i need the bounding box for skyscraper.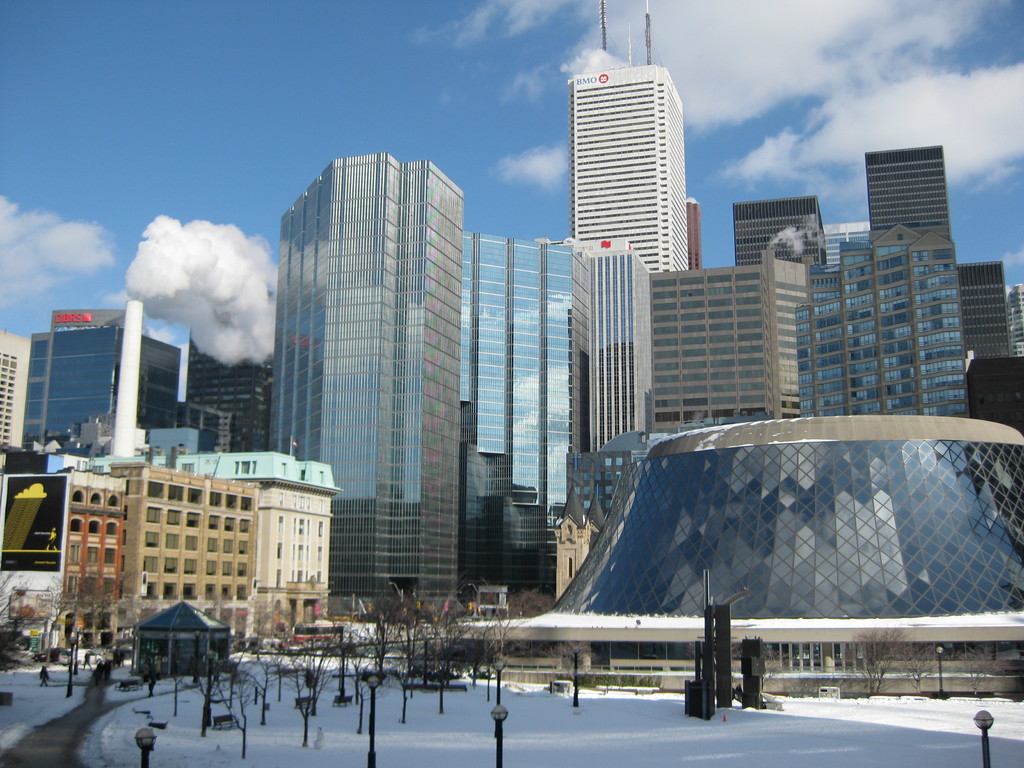
Here it is: region(857, 139, 950, 241).
